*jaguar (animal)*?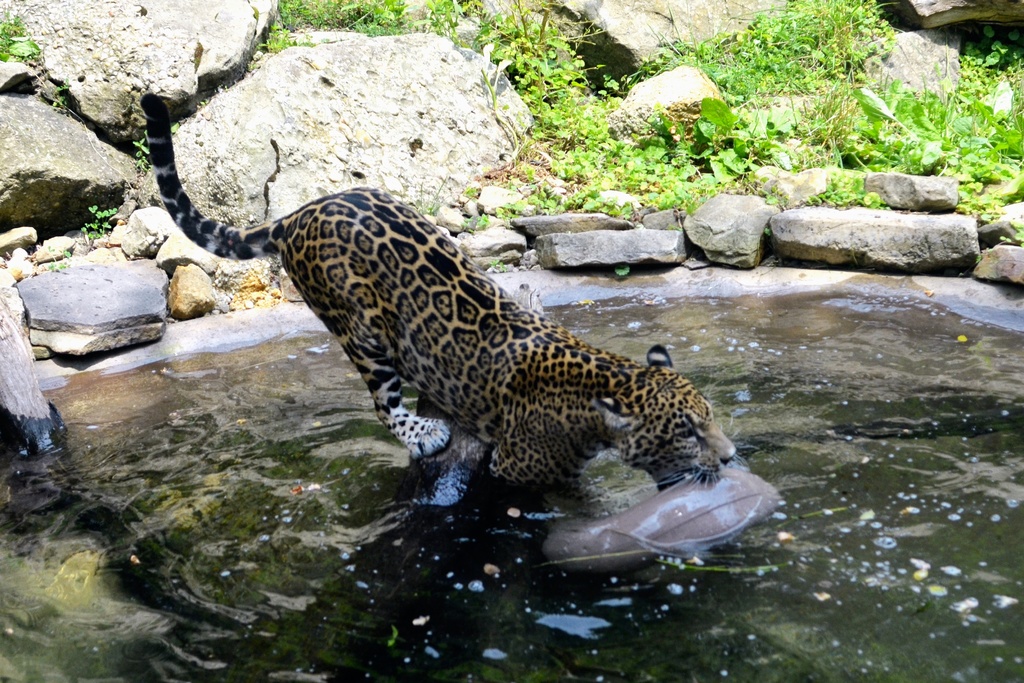
BBox(138, 93, 758, 514)
